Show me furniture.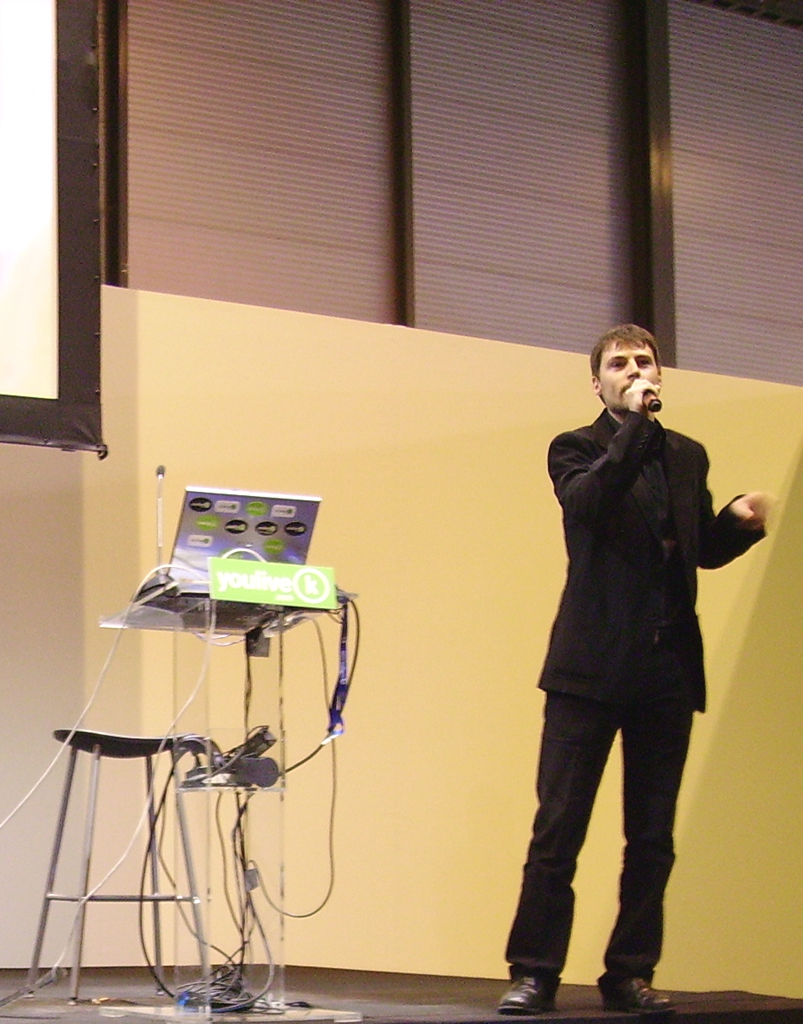
furniture is here: locate(96, 571, 351, 1023).
